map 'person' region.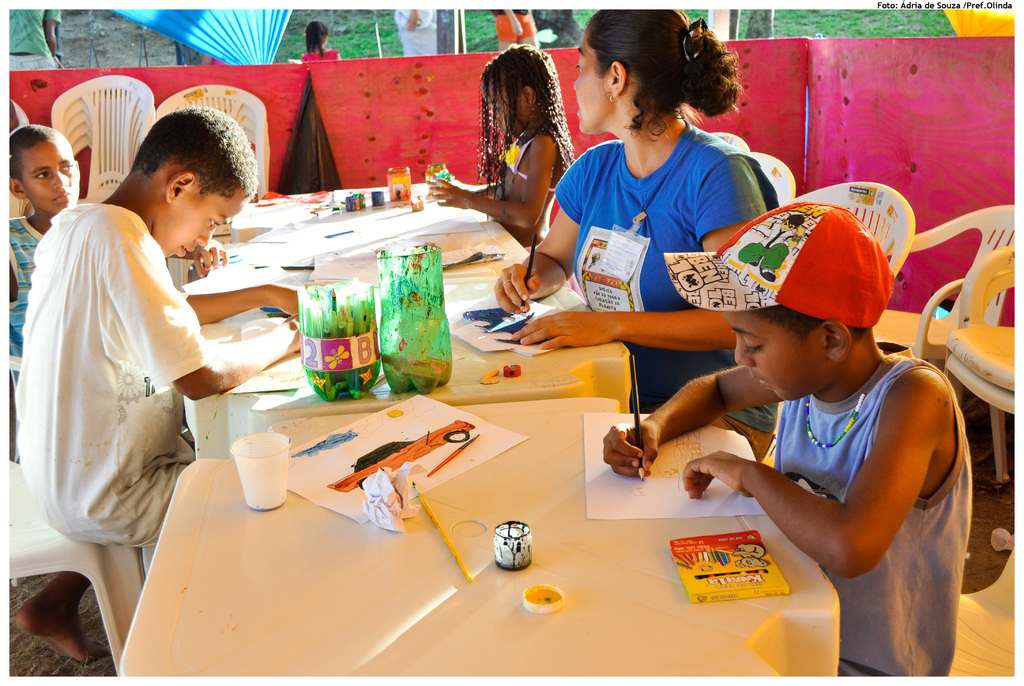
Mapped to <region>299, 17, 339, 61</region>.
